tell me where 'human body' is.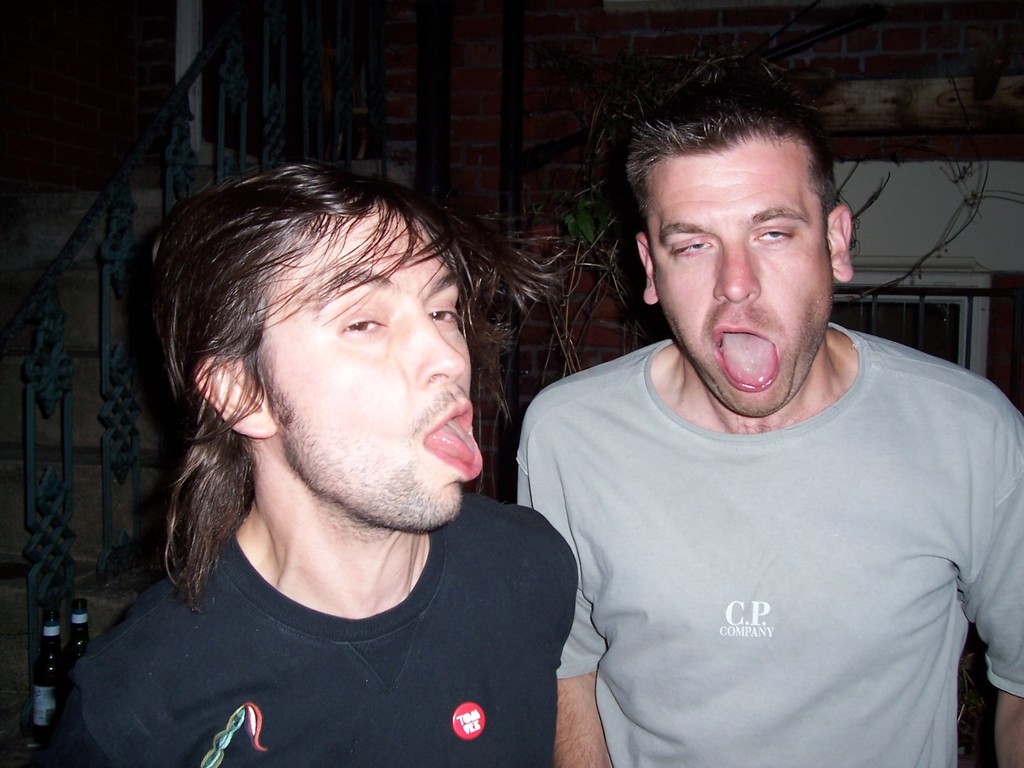
'human body' is at left=508, top=45, right=1023, bottom=767.
